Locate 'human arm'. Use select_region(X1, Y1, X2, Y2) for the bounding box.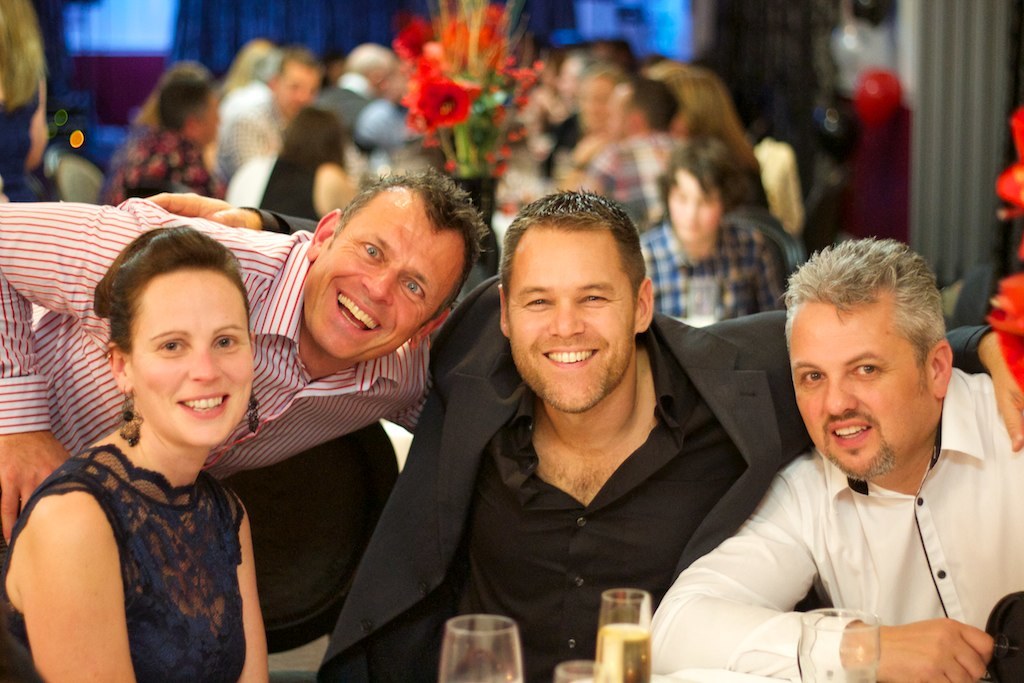
select_region(744, 308, 1023, 457).
